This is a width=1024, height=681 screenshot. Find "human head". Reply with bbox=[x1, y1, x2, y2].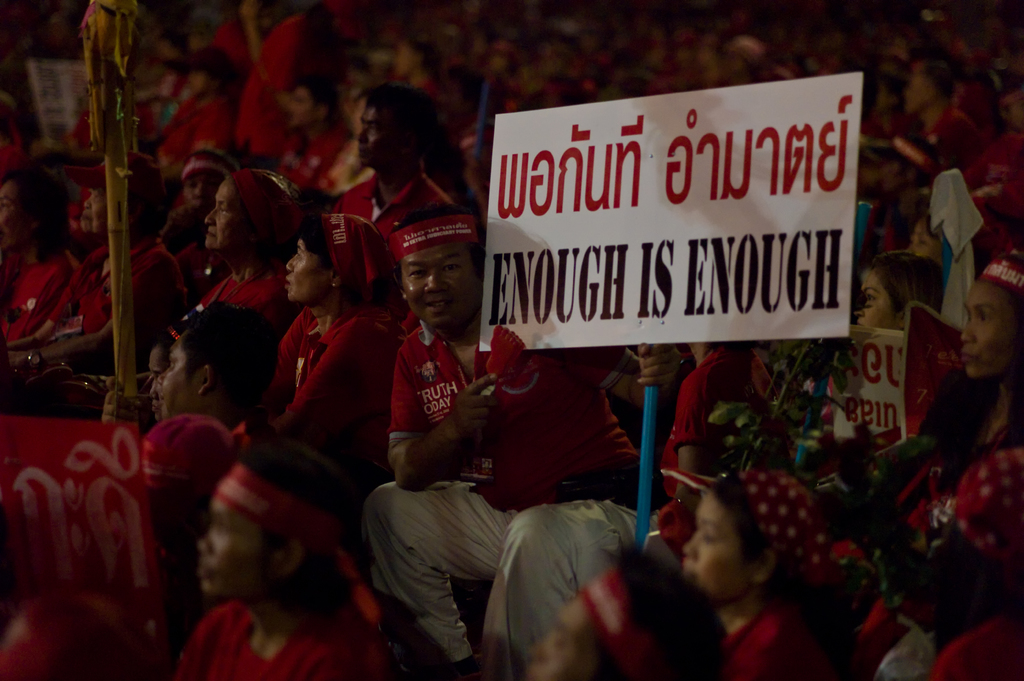
bbox=[290, 76, 337, 128].
